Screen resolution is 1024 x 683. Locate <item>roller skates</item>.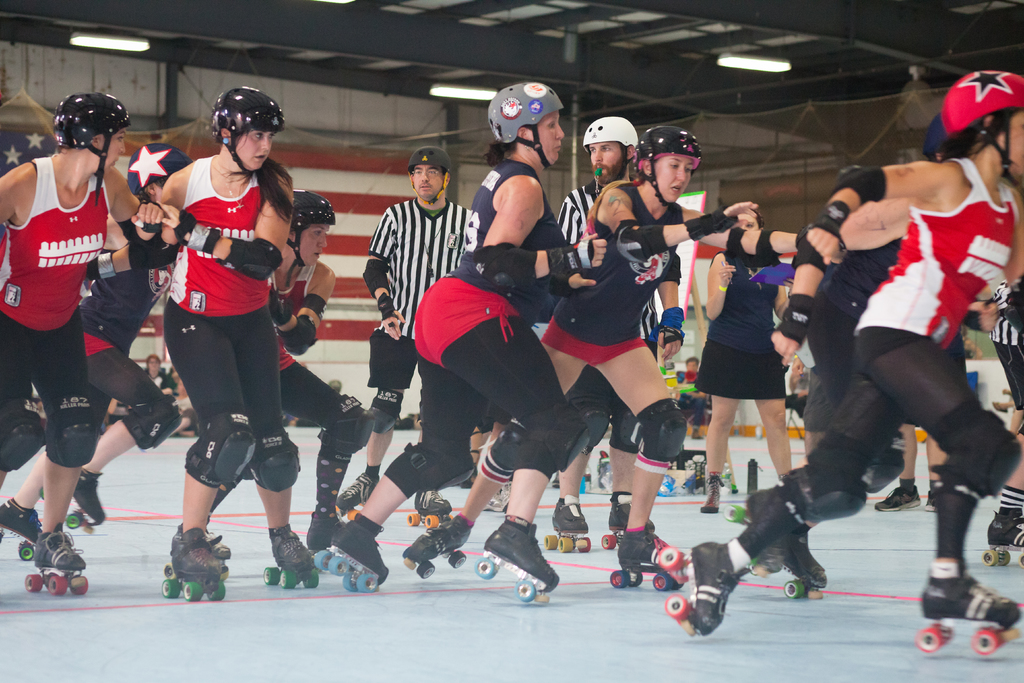
61:463:110:533.
